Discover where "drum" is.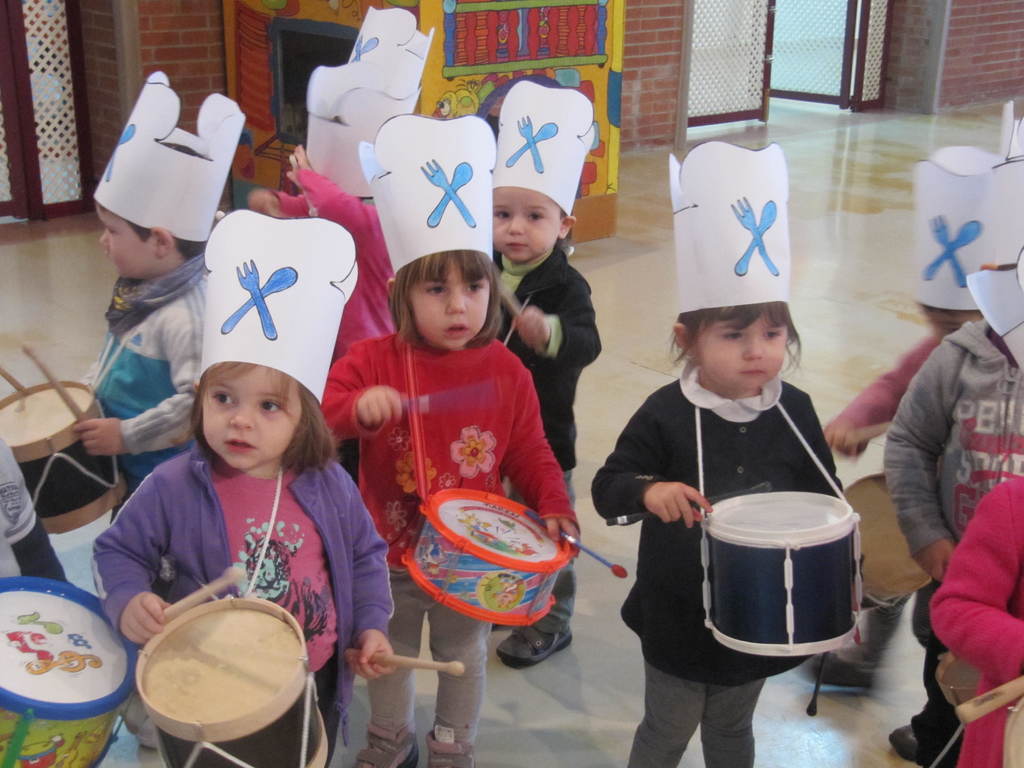
Discovered at [left=401, top=488, right=573, bottom=626].
